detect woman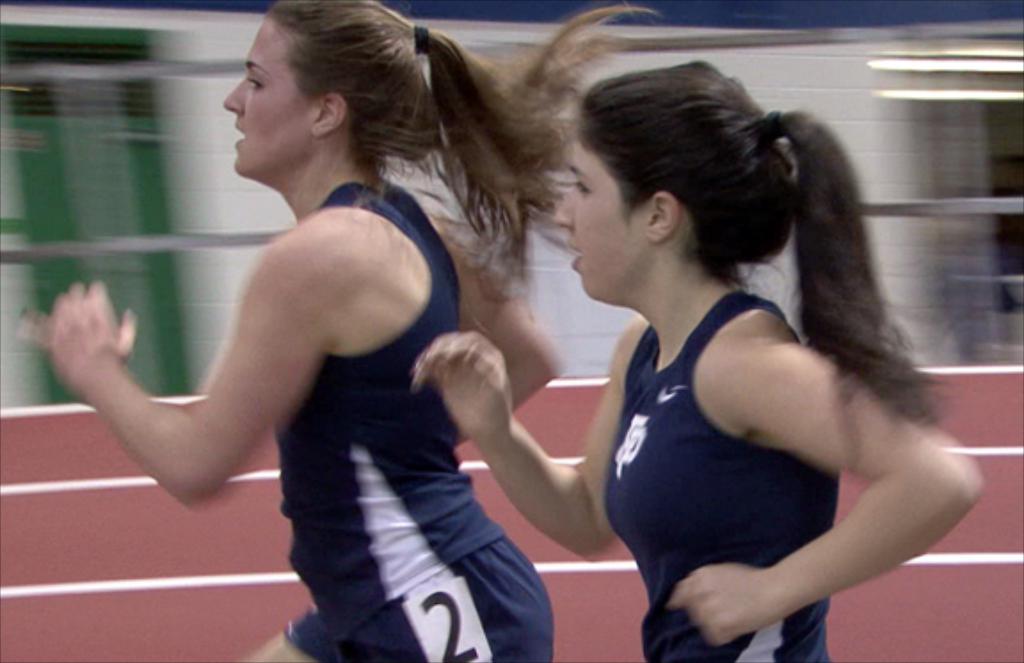
crop(402, 48, 980, 661)
